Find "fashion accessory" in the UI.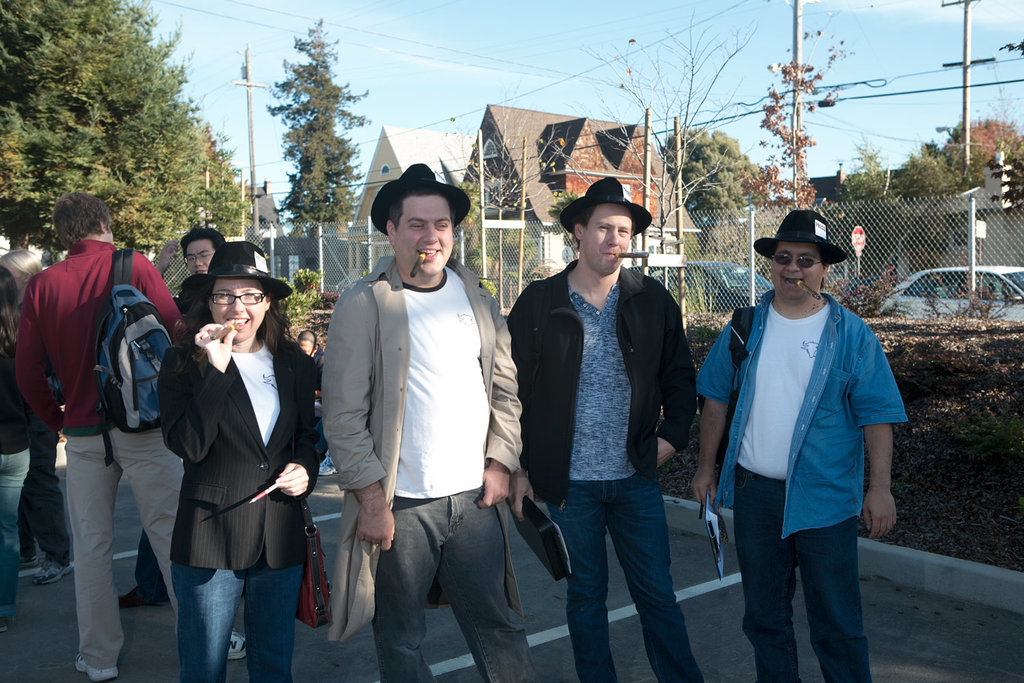
UI element at [left=767, top=248, right=827, bottom=272].
